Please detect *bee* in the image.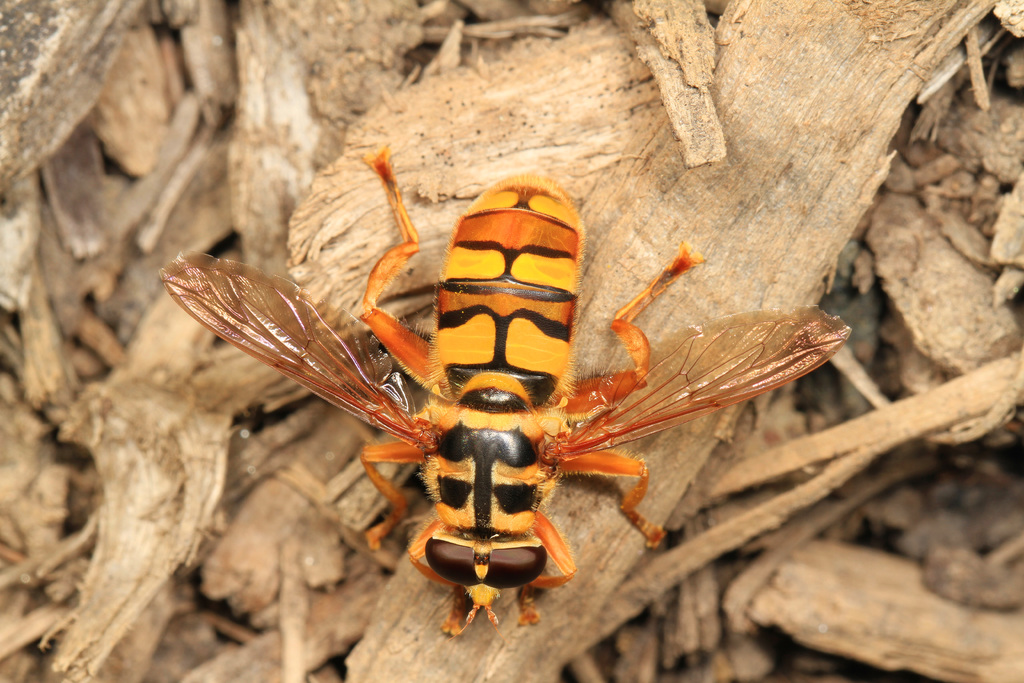
rect(169, 233, 816, 621).
